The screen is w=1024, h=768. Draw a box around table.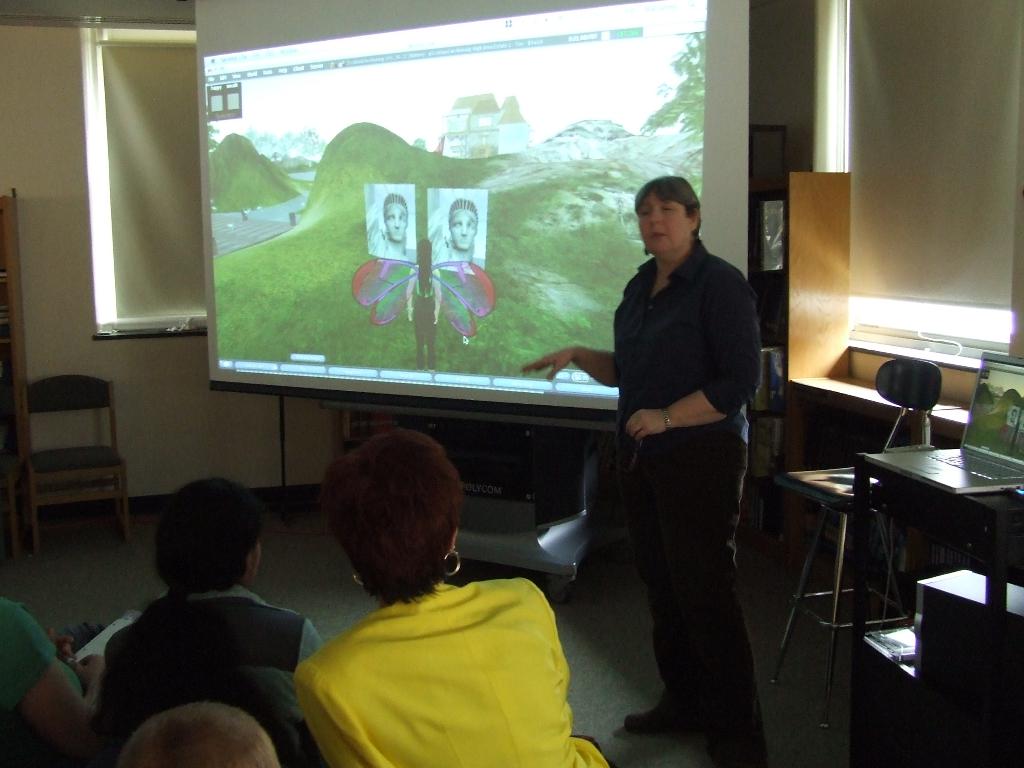
bbox=(840, 458, 1023, 767).
